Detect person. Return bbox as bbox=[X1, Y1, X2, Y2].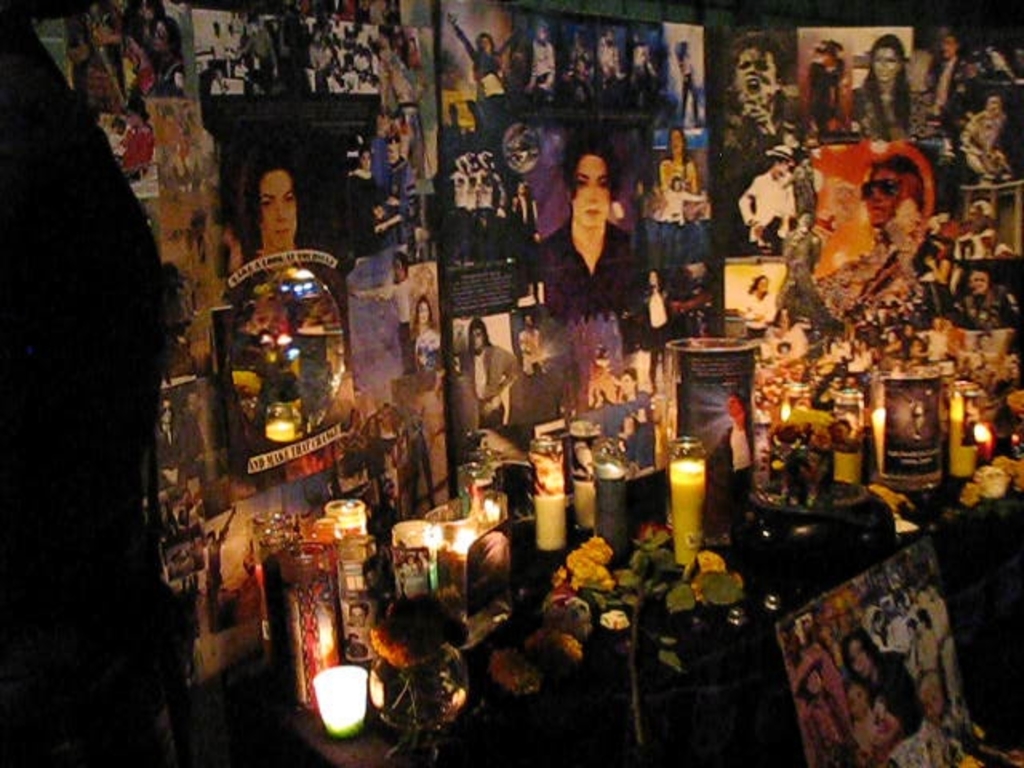
bbox=[344, 35, 416, 245].
